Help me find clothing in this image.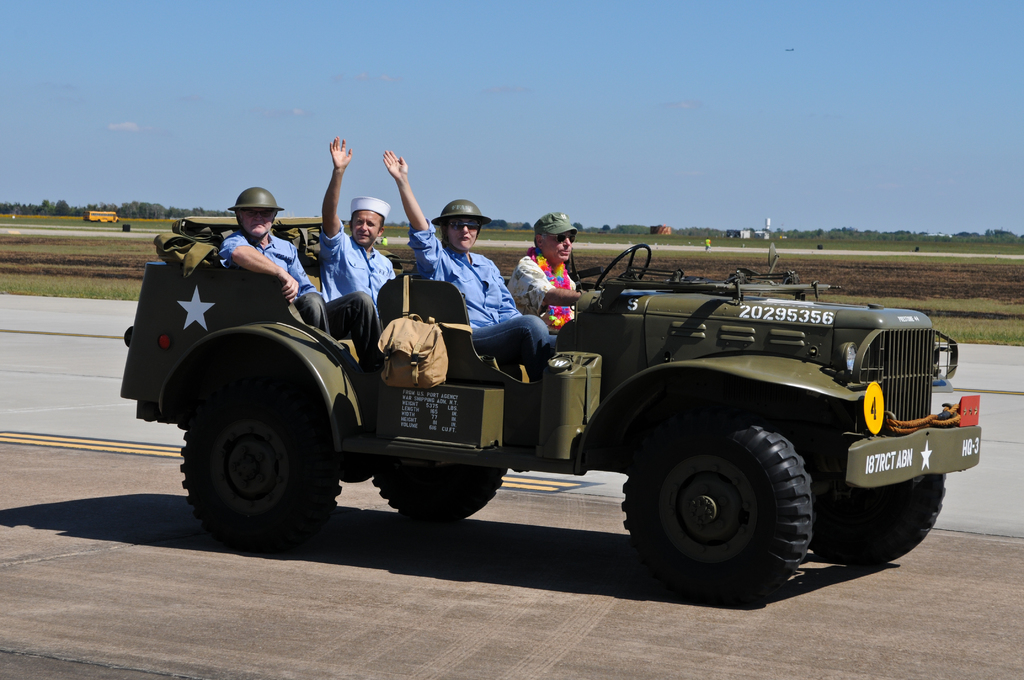
Found it: crop(509, 240, 583, 335).
